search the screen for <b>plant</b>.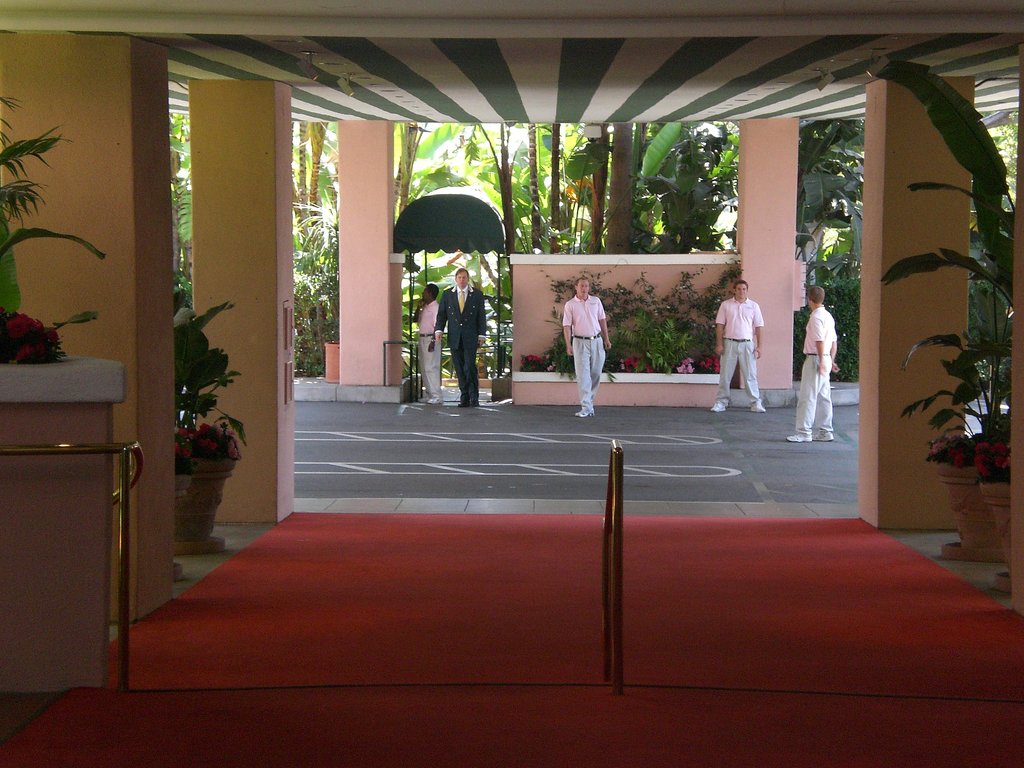
Found at x1=630, y1=265, x2=748, y2=344.
